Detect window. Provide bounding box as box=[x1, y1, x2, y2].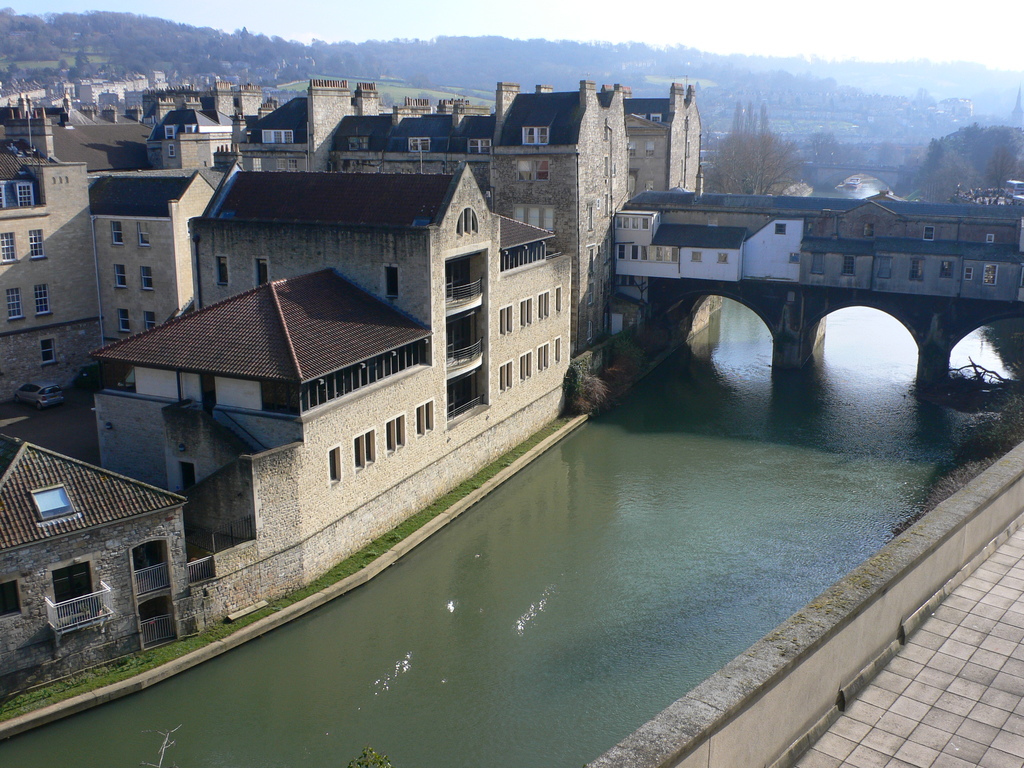
box=[139, 228, 150, 246].
